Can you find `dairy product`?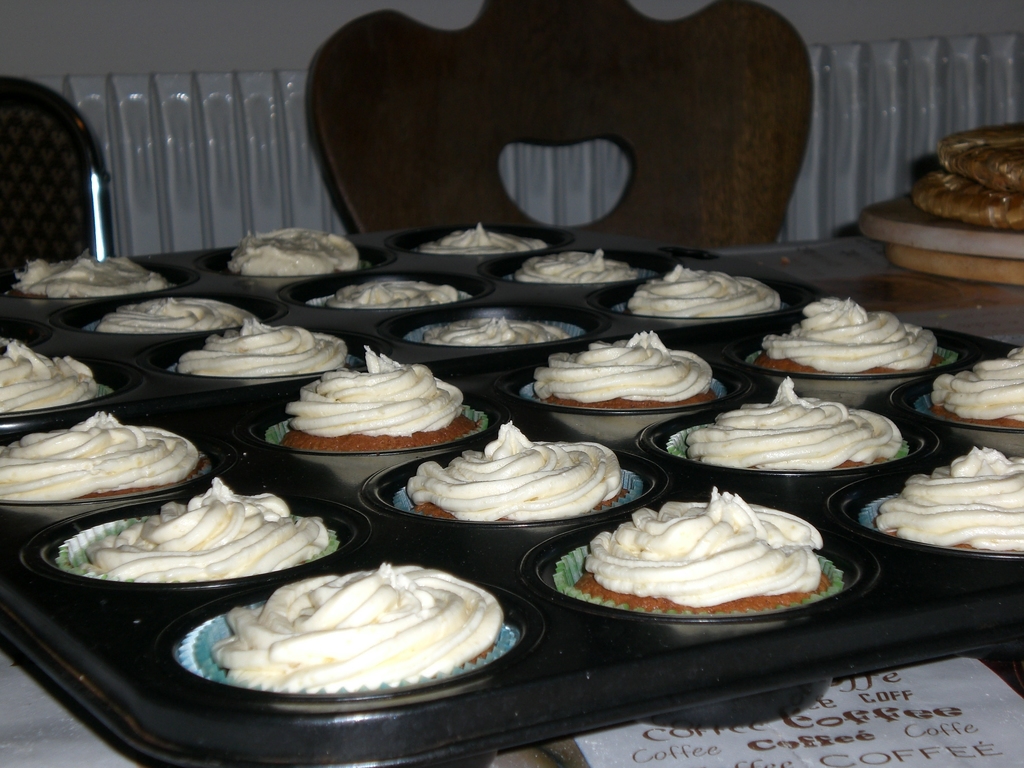
Yes, bounding box: l=0, t=339, r=108, b=417.
